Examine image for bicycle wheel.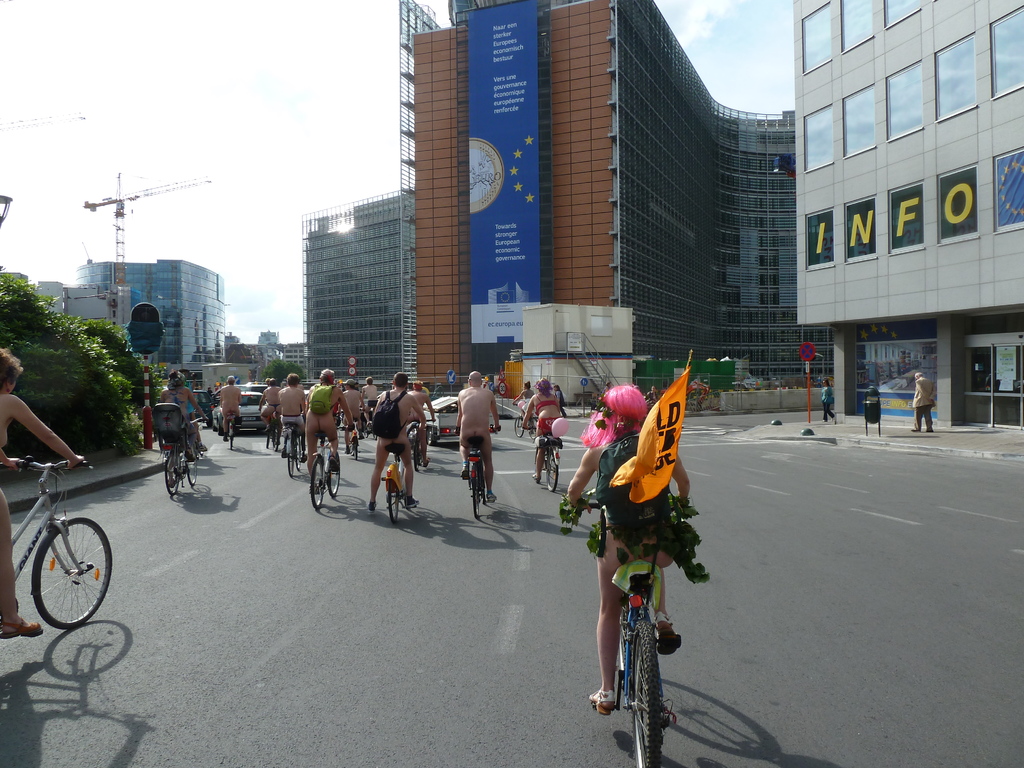
Examination result: rect(513, 415, 524, 437).
